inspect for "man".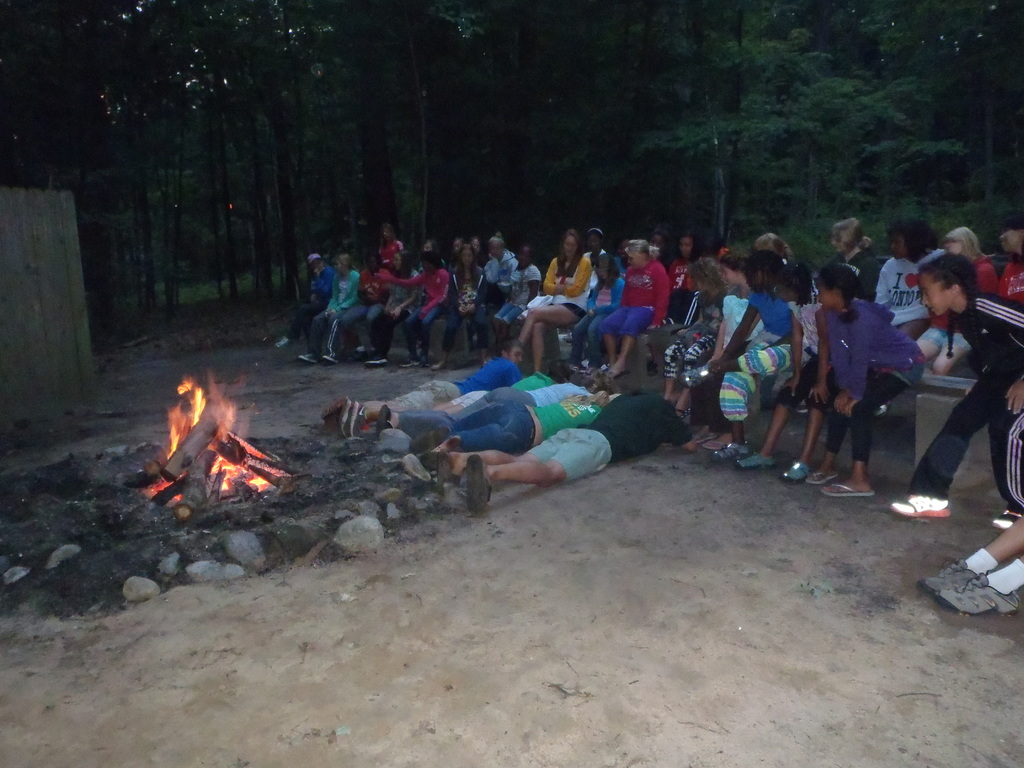
Inspection: <box>412,390,605,471</box>.
